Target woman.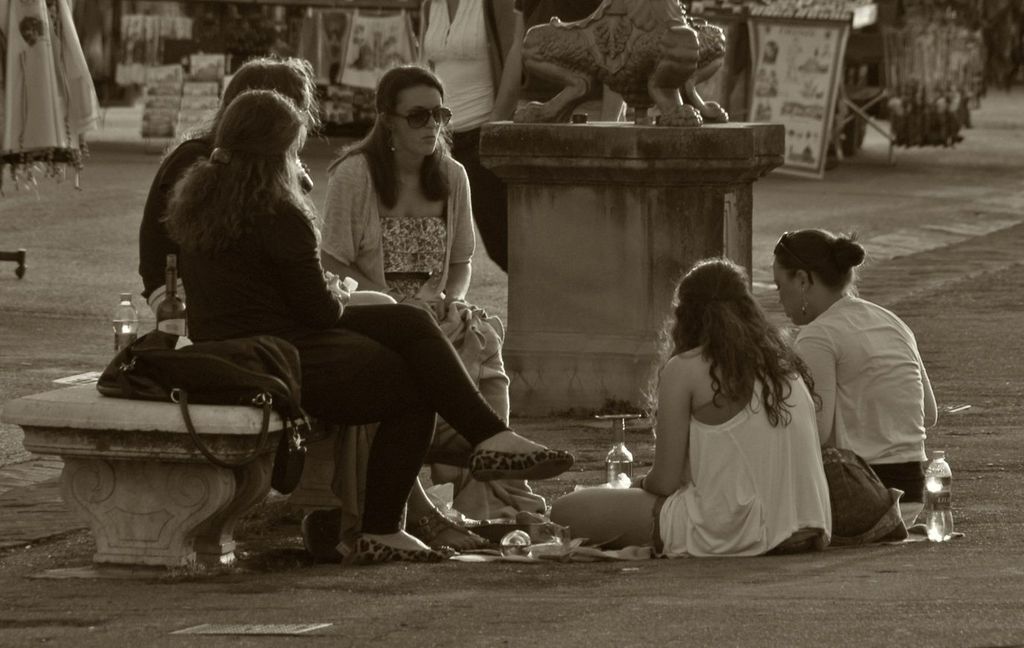
Target region: {"x1": 166, "y1": 93, "x2": 577, "y2": 565}.
